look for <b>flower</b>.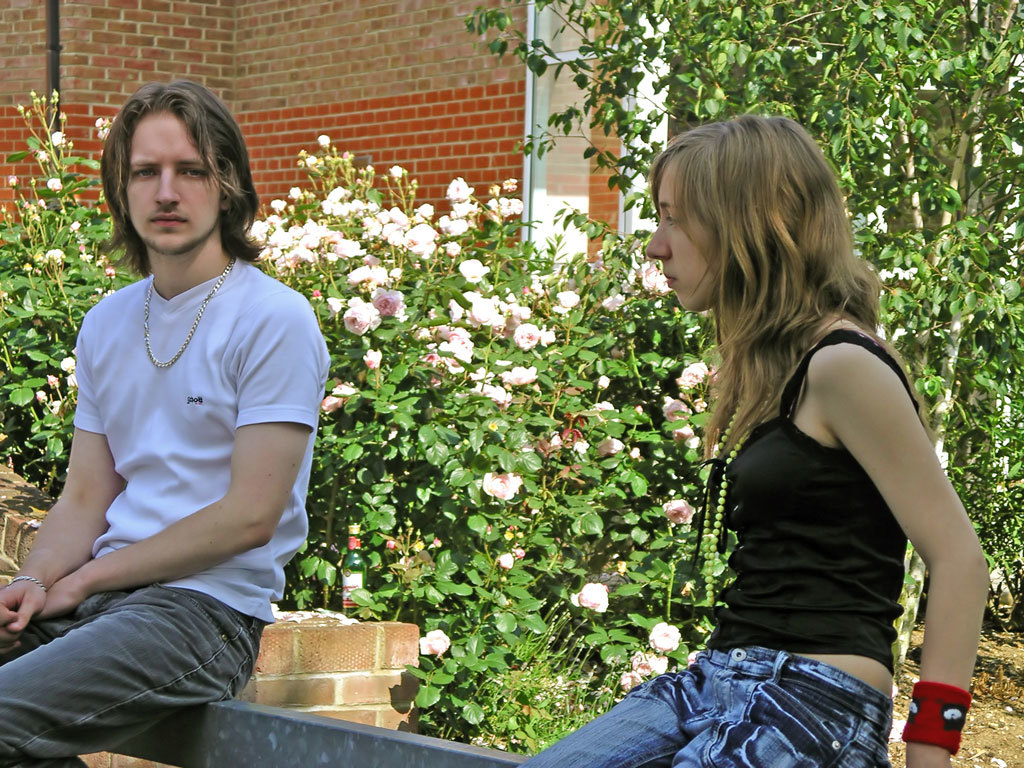
Found: [x1=633, y1=248, x2=665, y2=296].
